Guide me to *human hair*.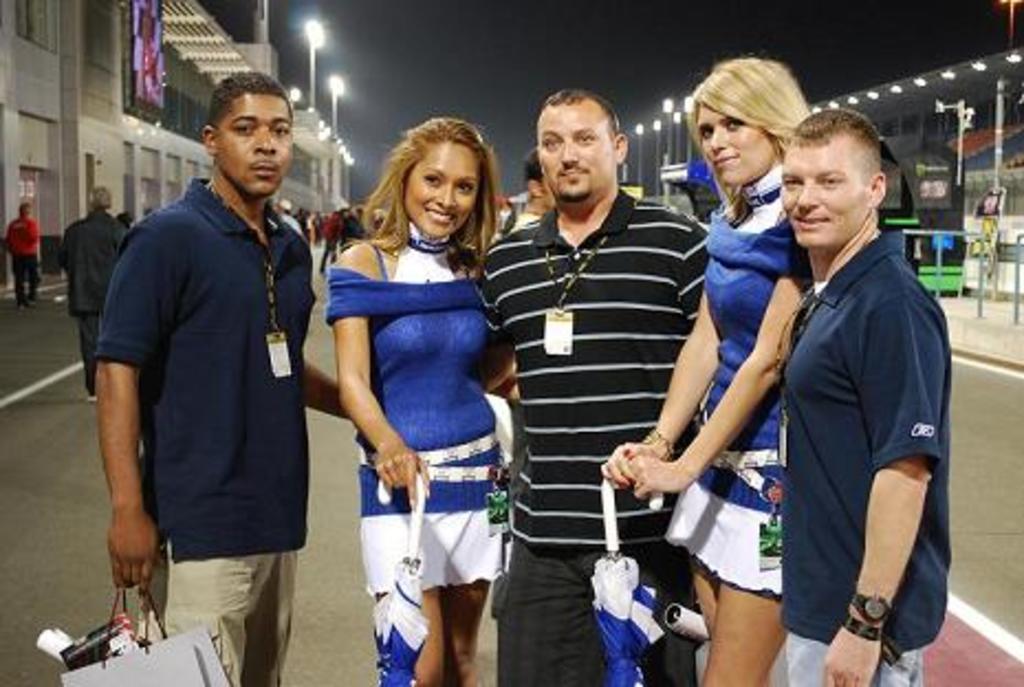
Guidance: Rect(522, 148, 546, 196).
